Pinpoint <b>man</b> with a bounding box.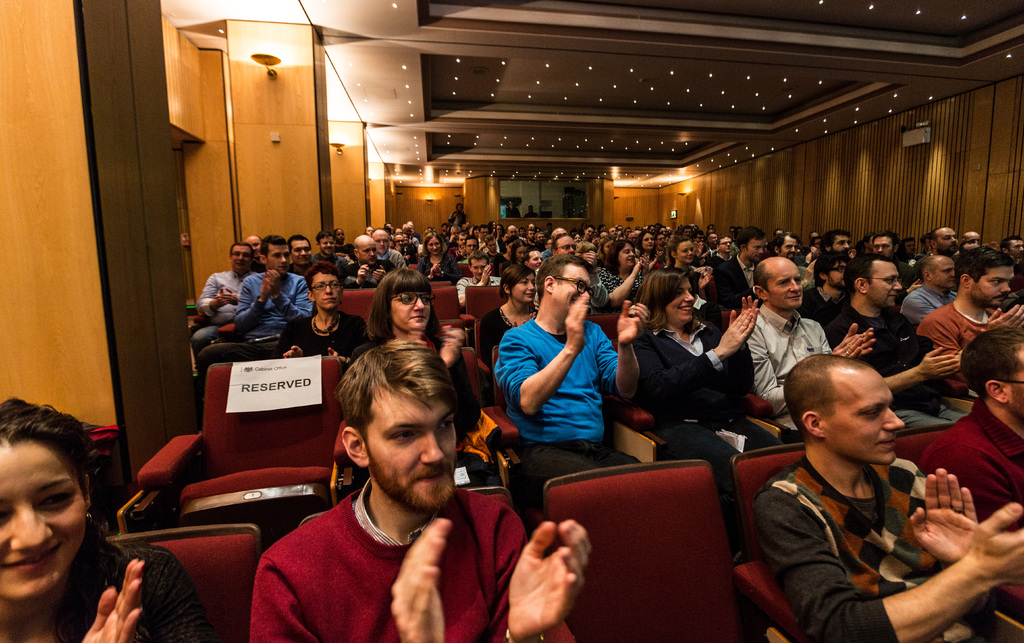
crop(462, 239, 481, 266).
